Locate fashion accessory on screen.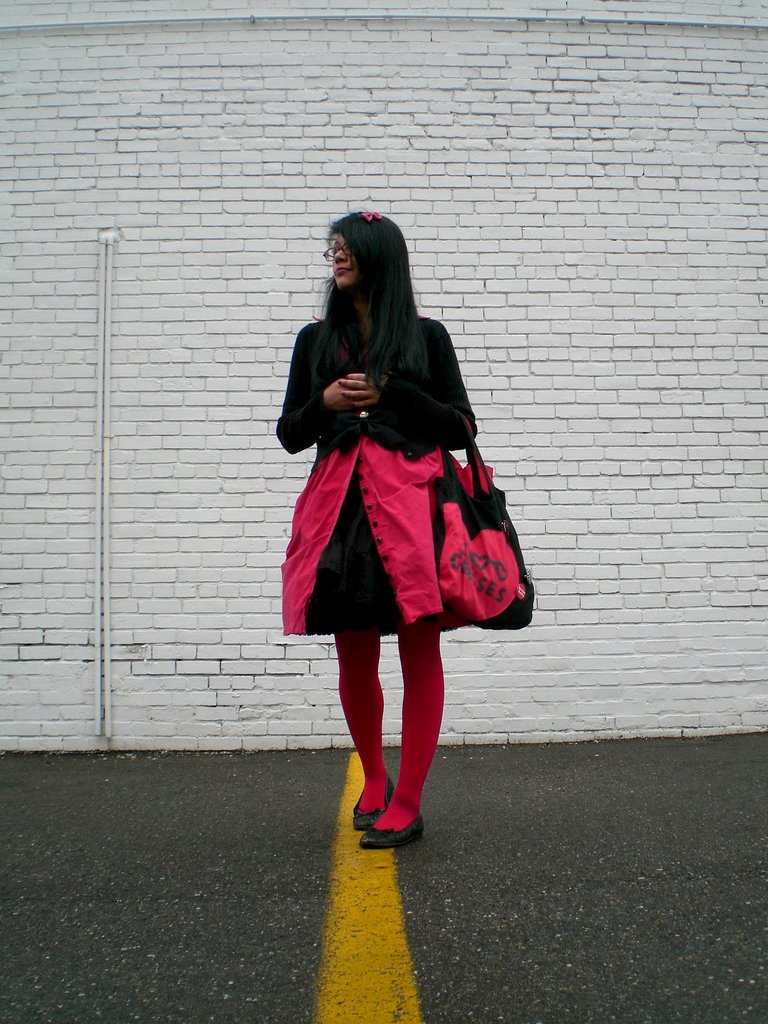
On screen at bbox=(431, 404, 538, 631).
